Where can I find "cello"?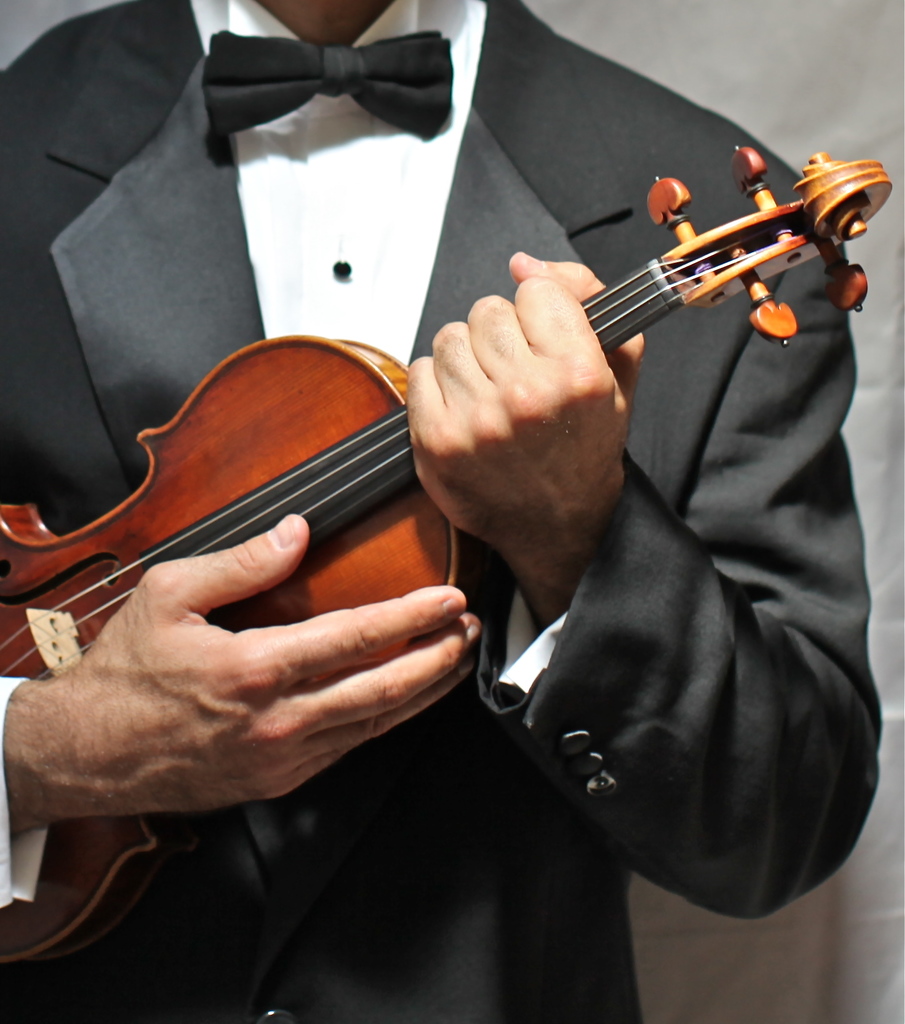
You can find it at (left=1, top=146, right=895, bottom=979).
